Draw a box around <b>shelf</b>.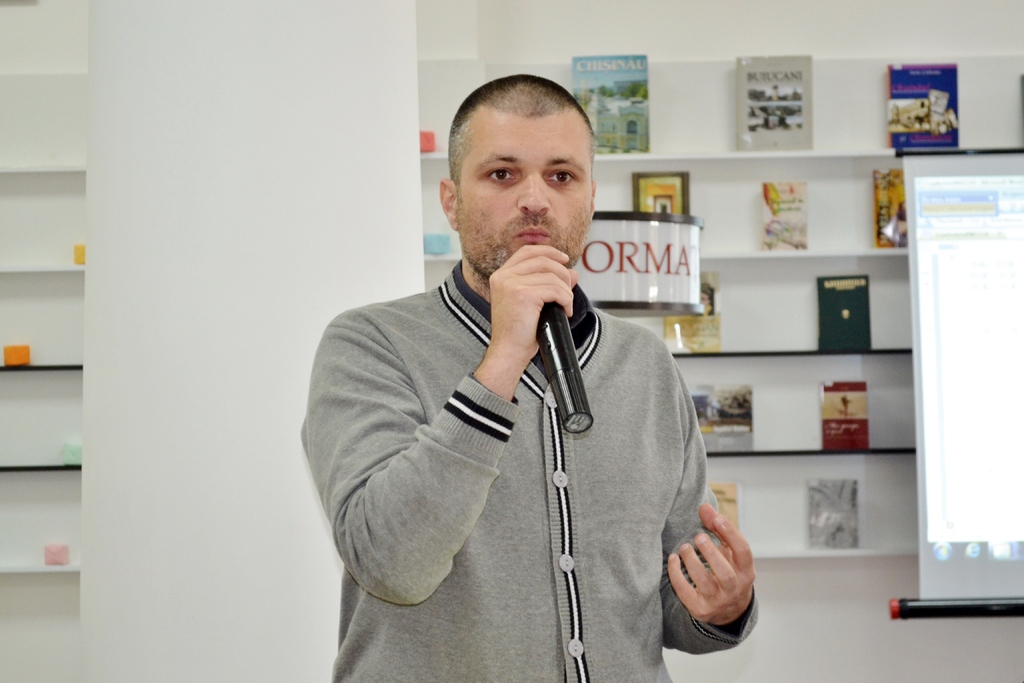
box=[0, 463, 97, 584].
